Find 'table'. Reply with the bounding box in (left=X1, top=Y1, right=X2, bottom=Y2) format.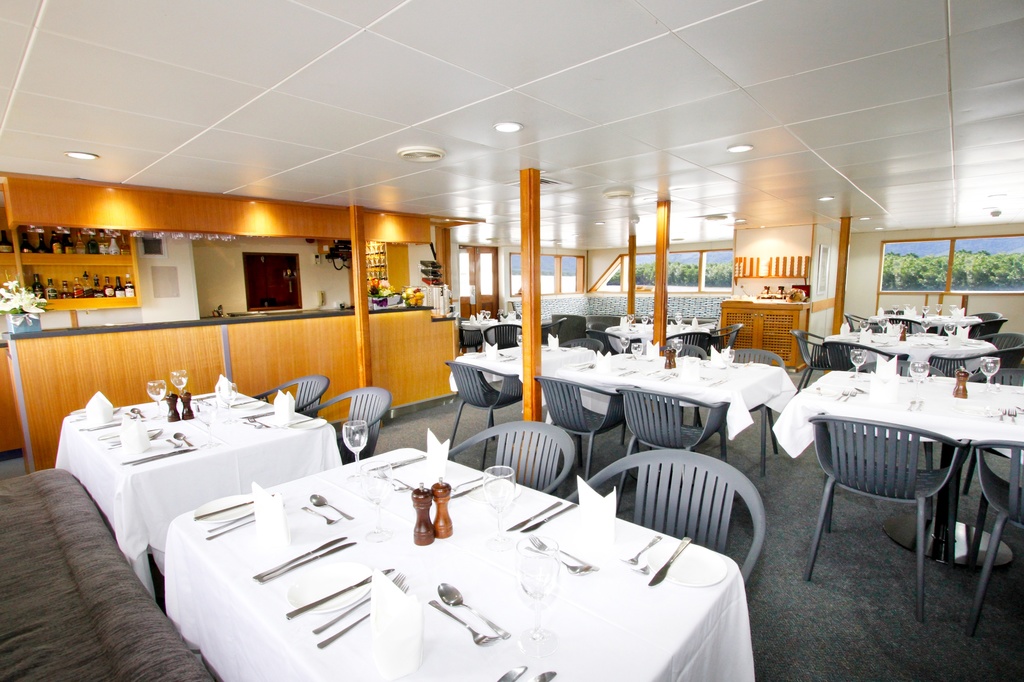
(left=815, top=310, right=1023, bottom=388).
